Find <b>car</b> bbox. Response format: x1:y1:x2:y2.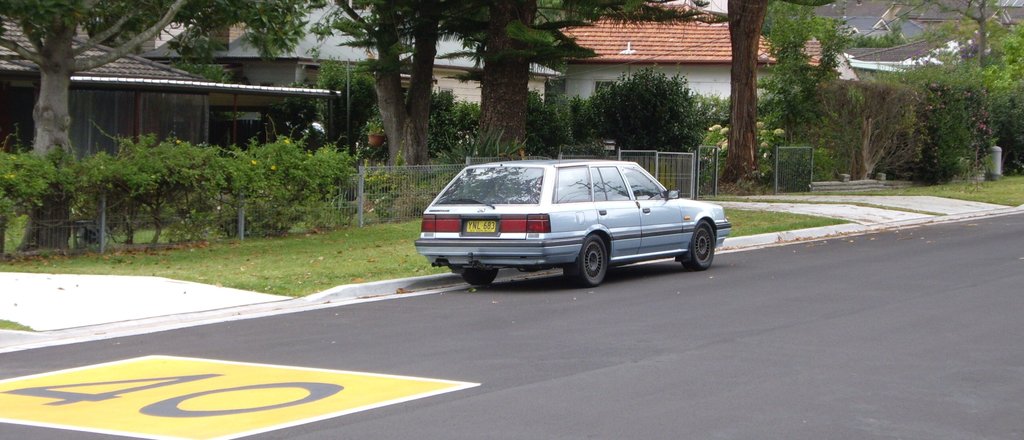
417:157:735:288.
